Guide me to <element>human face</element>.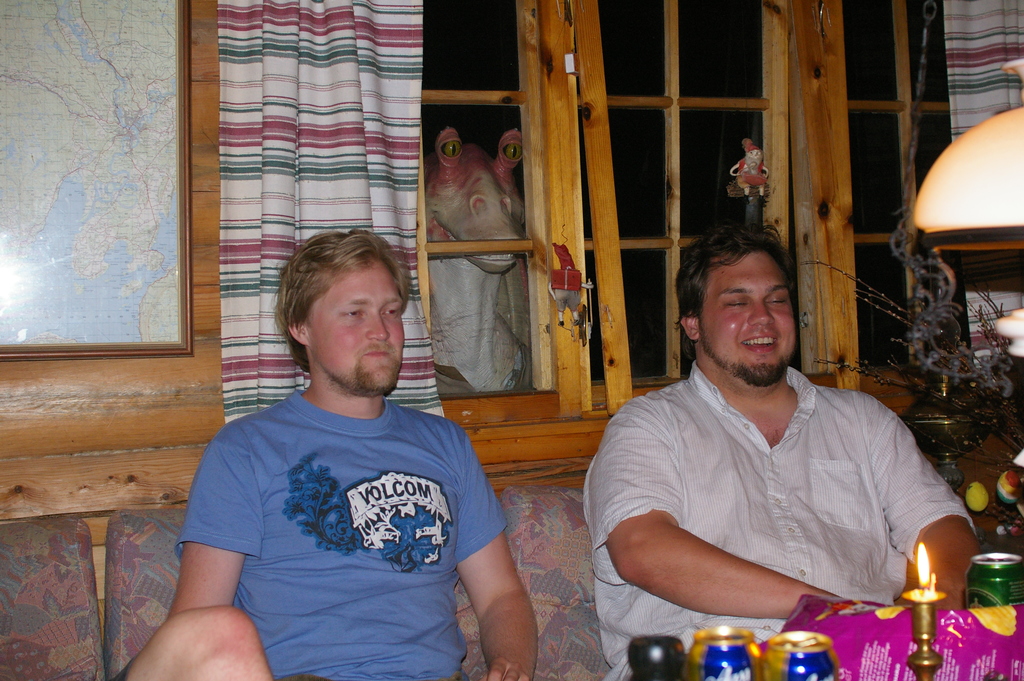
Guidance: rect(702, 249, 794, 381).
